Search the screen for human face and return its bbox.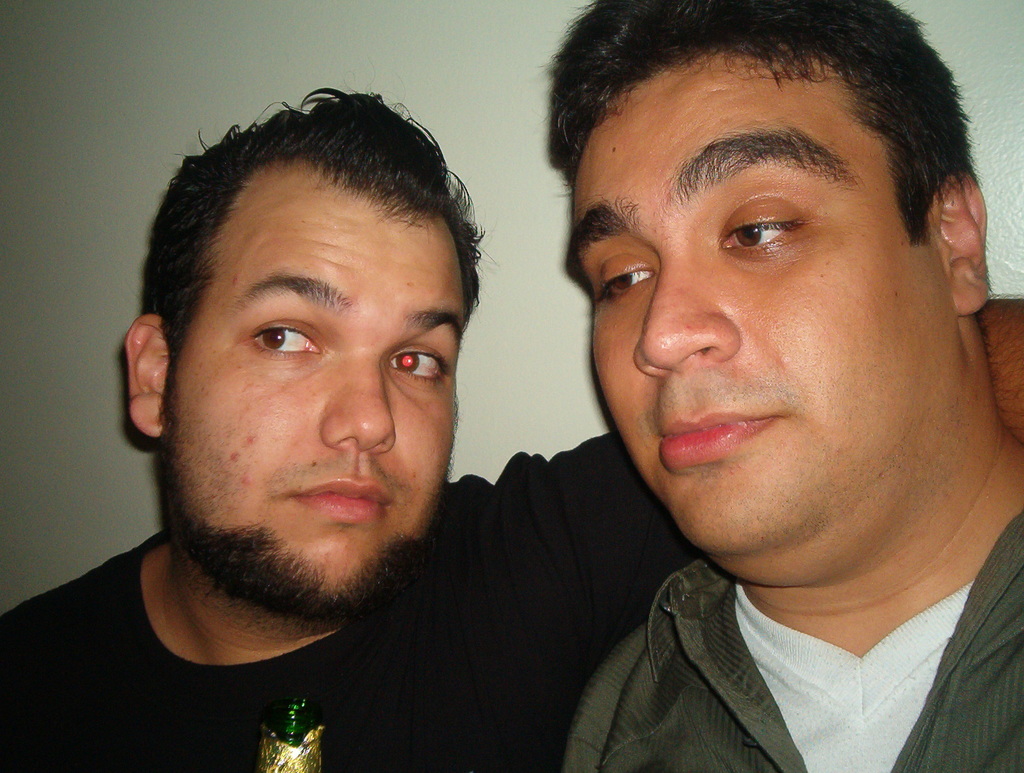
Found: left=167, top=143, right=451, bottom=610.
